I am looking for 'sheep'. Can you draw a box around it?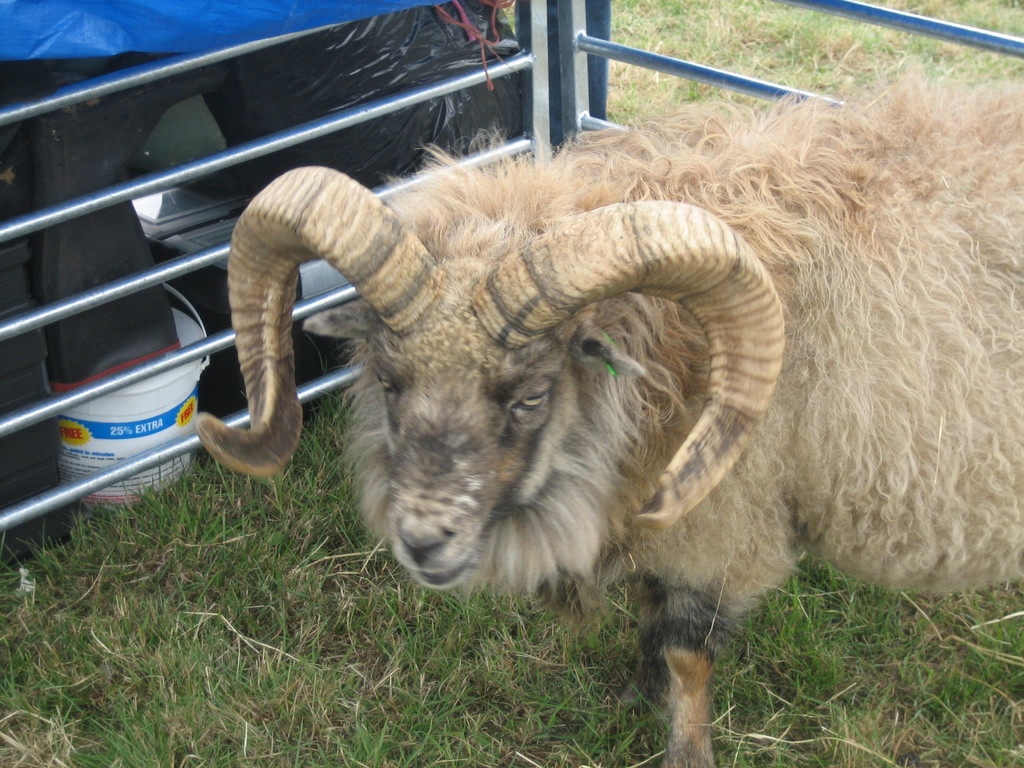
Sure, the bounding box is region(211, 79, 1007, 751).
